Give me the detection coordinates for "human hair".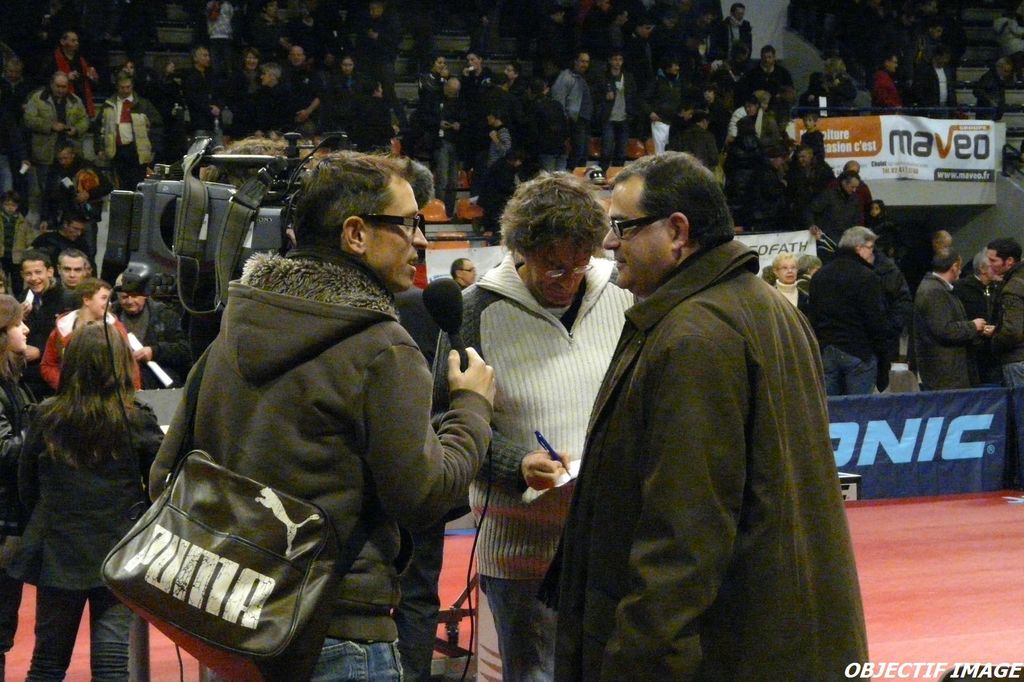
607,148,732,278.
